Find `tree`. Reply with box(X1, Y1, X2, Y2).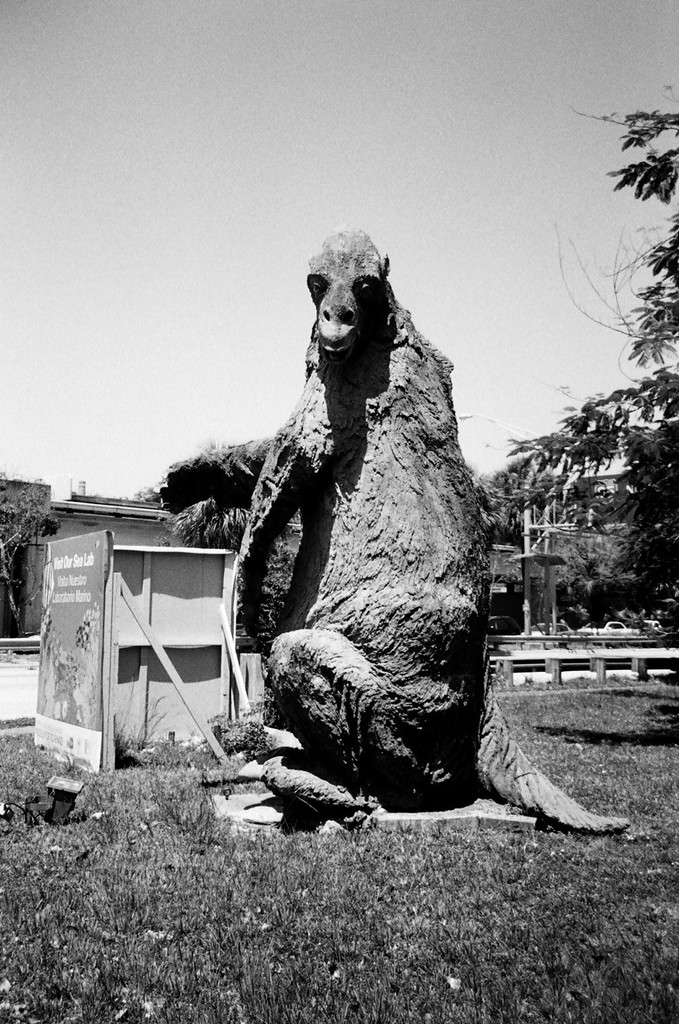
box(0, 475, 50, 634).
